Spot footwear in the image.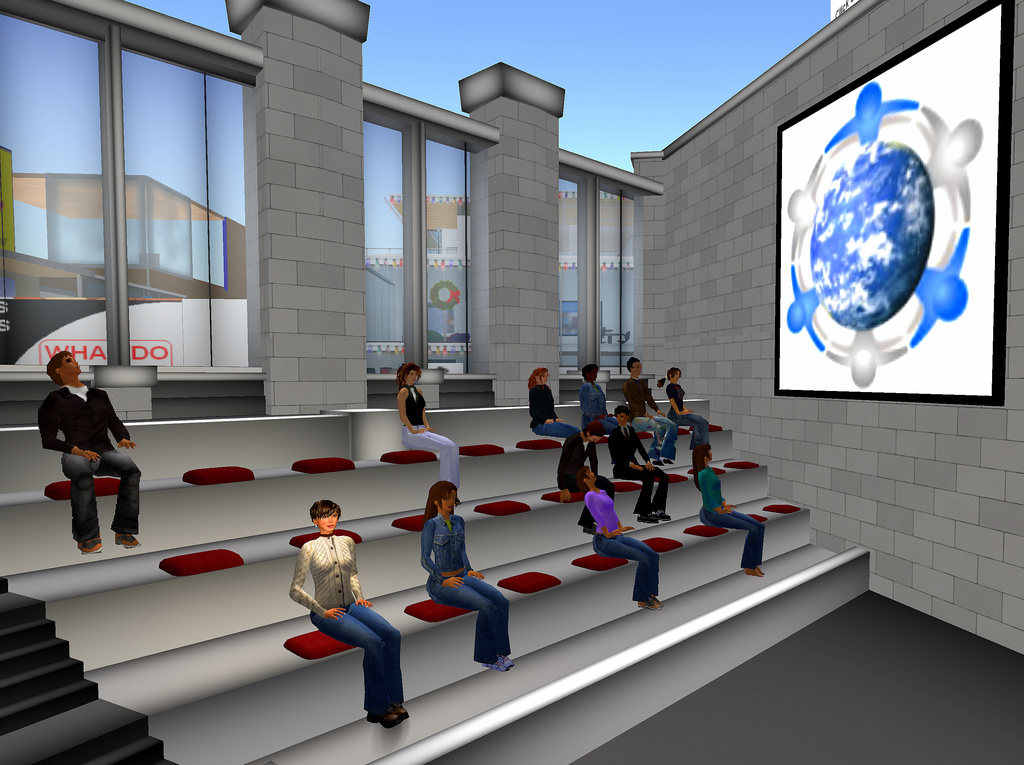
footwear found at [638, 597, 663, 612].
